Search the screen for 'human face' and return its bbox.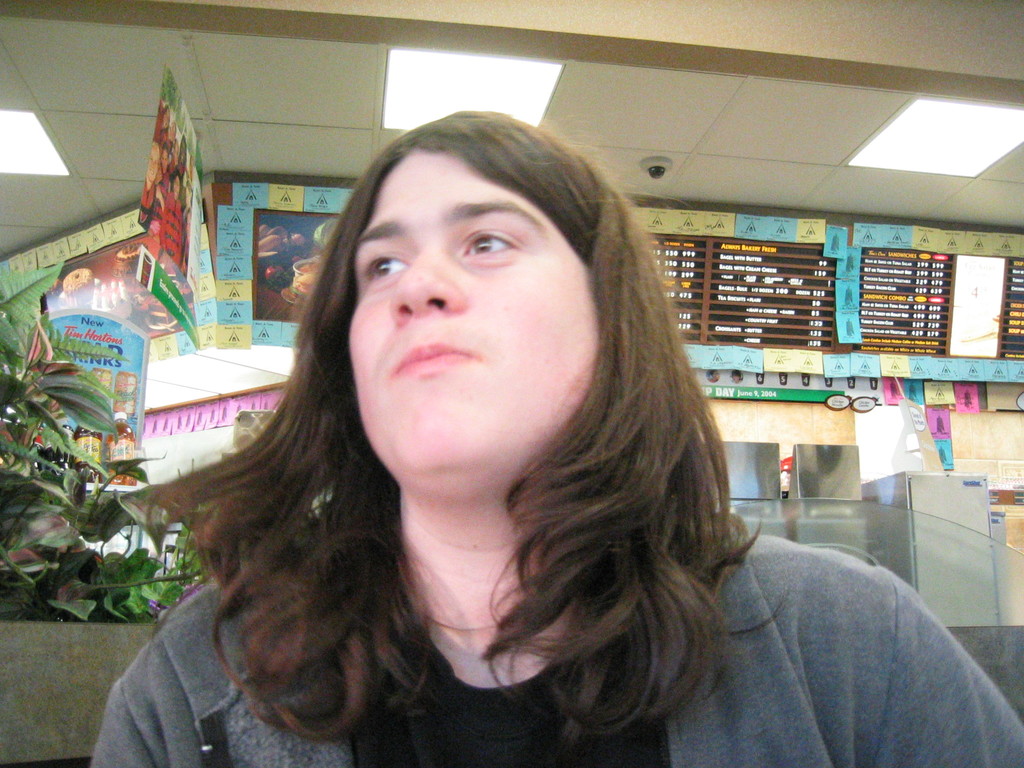
Found: pyautogui.locateOnScreen(349, 148, 600, 467).
